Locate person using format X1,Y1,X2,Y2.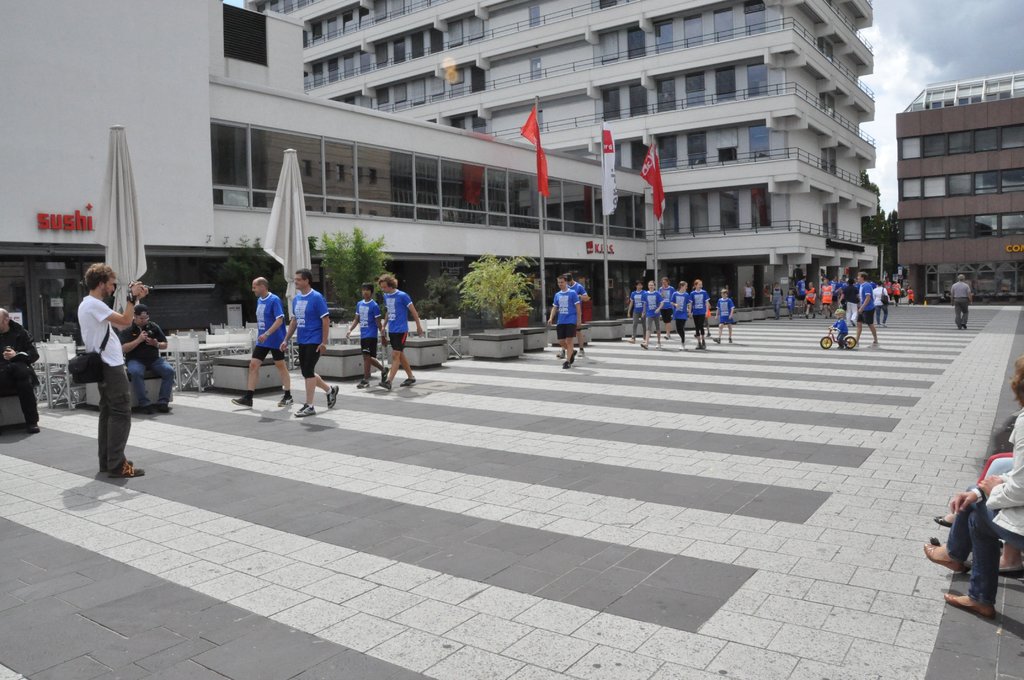
350,281,389,394.
